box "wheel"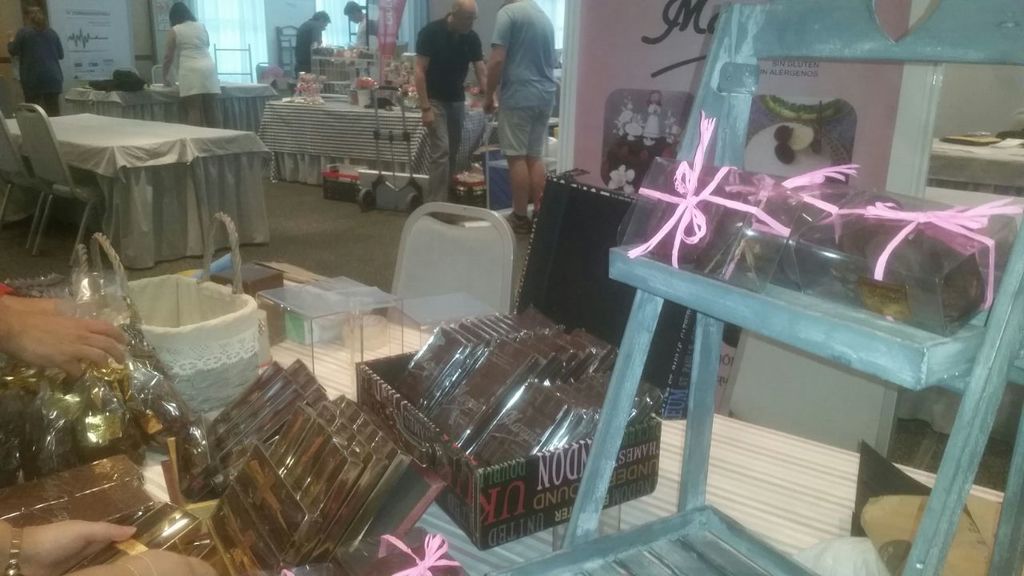
box=[403, 190, 426, 219]
